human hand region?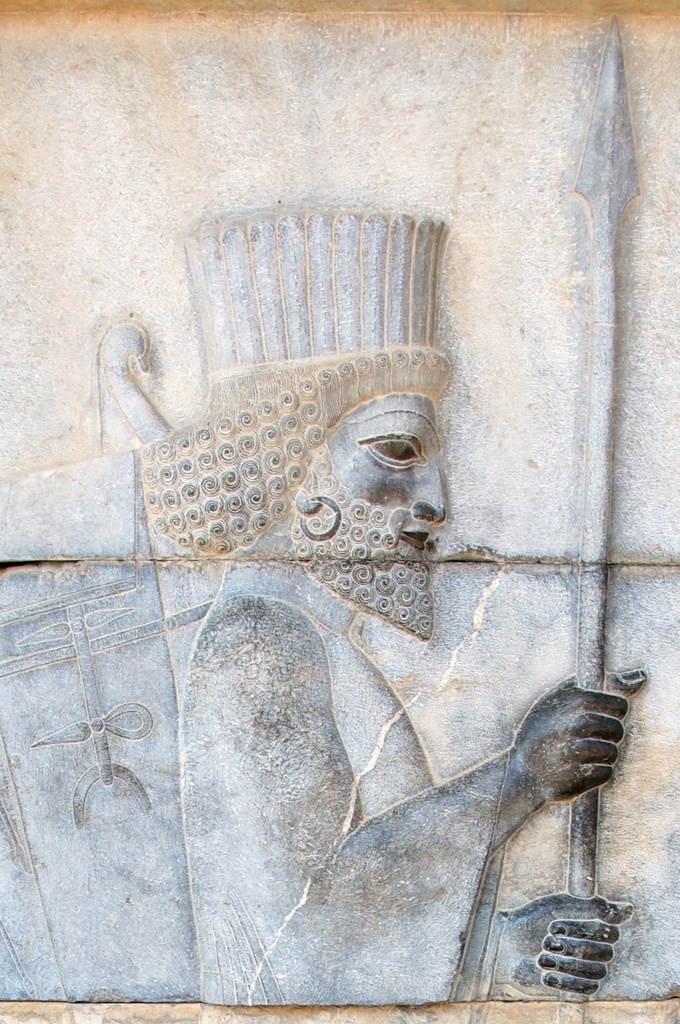
[503,895,636,1002]
